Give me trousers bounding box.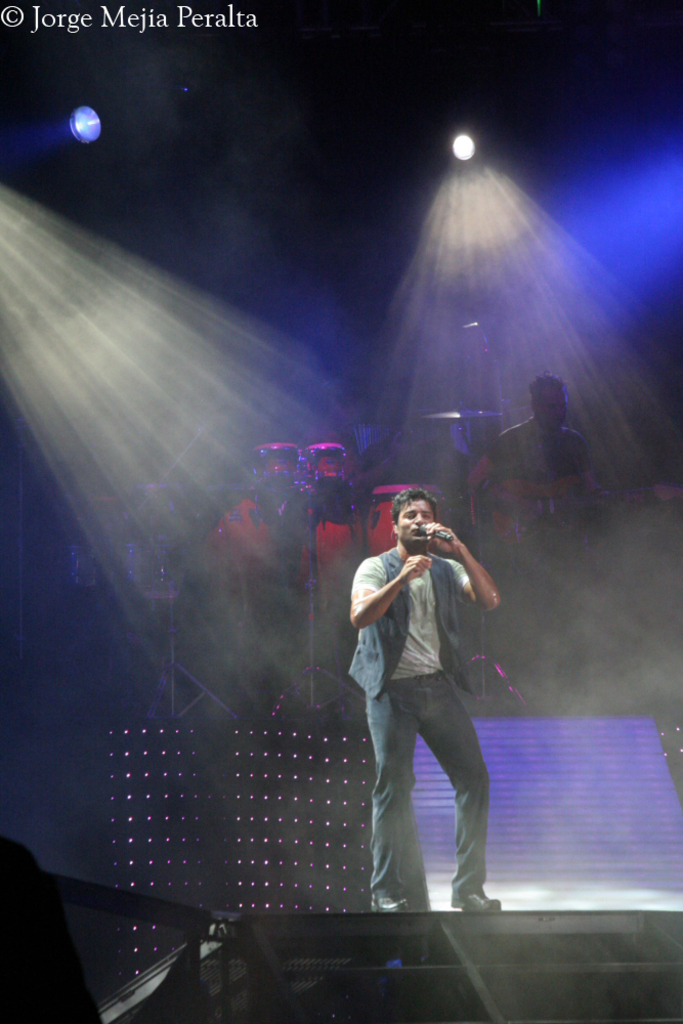
left=371, top=681, right=506, bottom=898.
